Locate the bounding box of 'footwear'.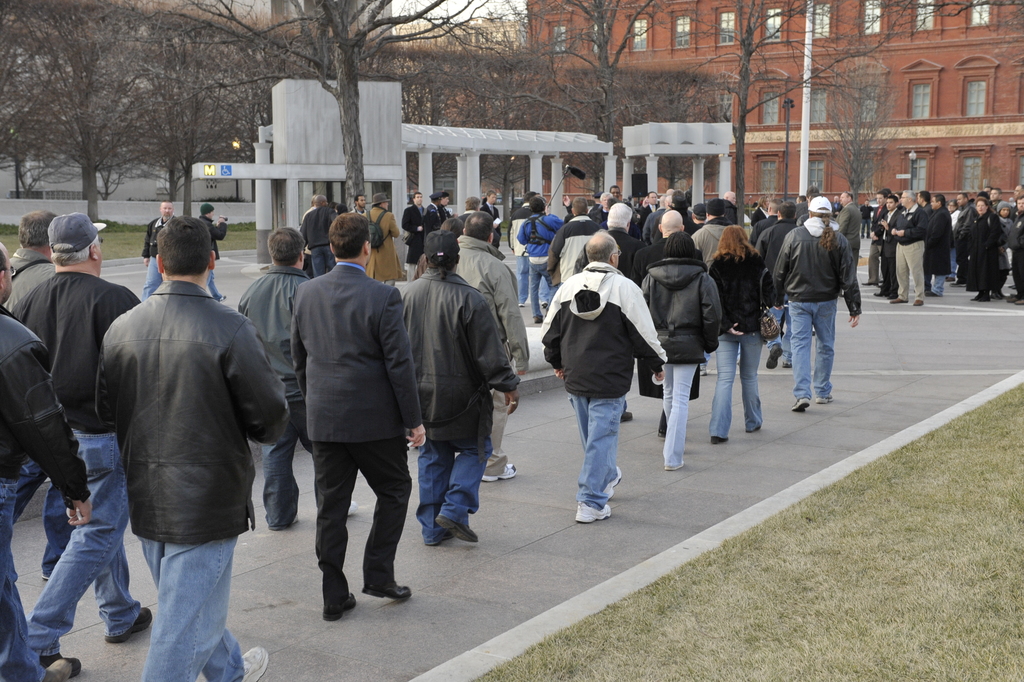
Bounding box: (886, 289, 896, 301).
